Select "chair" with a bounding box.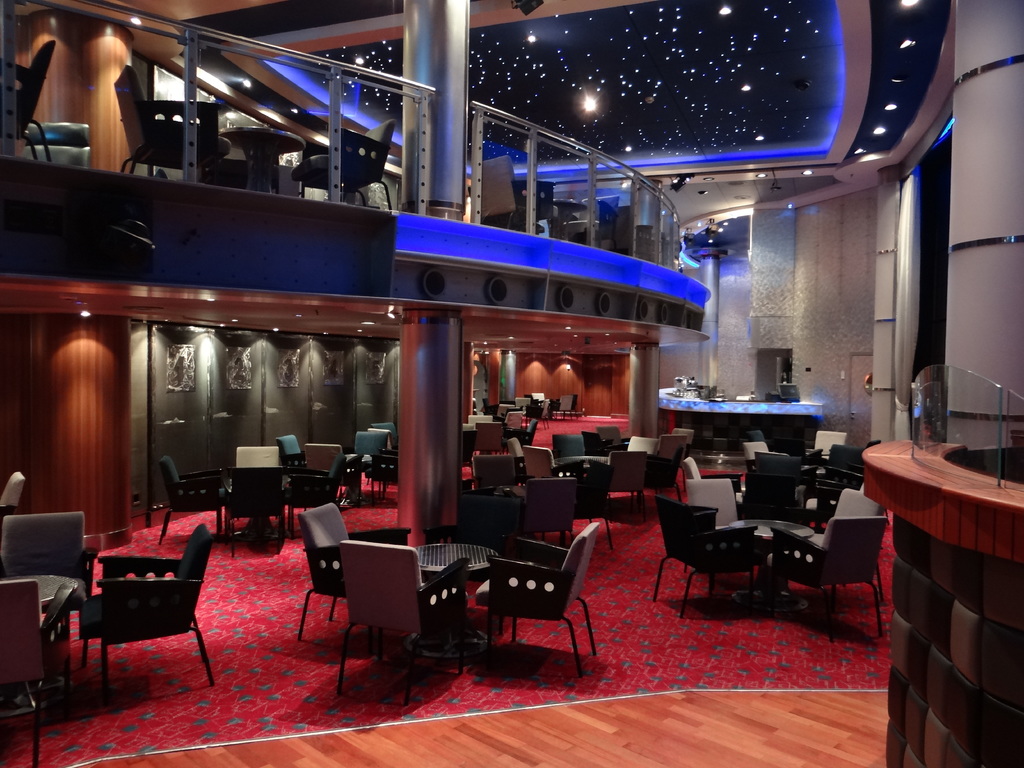
{"left": 552, "top": 393, "right": 571, "bottom": 420}.
